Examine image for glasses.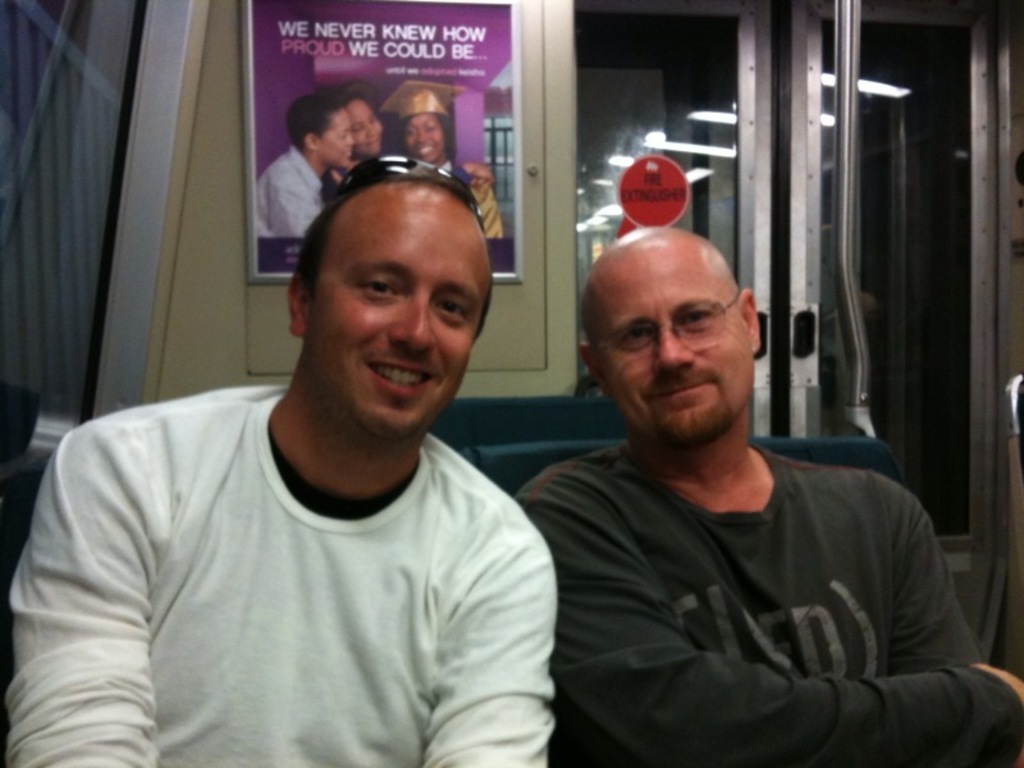
Examination result: locate(577, 292, 748, 376).
